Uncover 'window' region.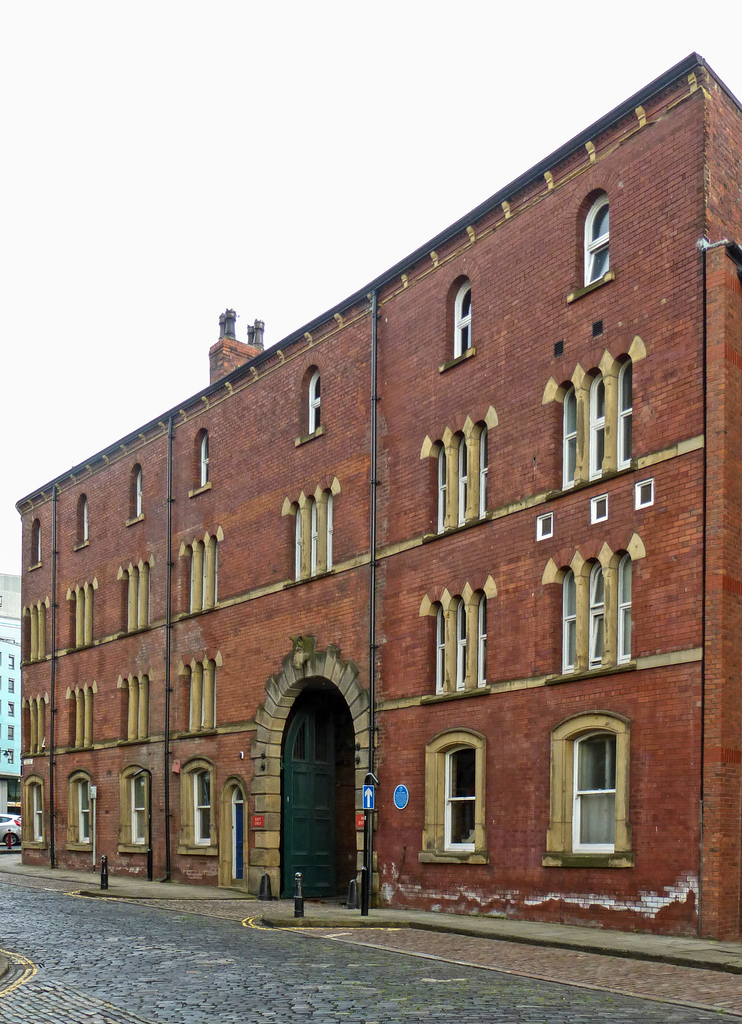
Uncovered: <region>33, 519, 45, 571</region>.
